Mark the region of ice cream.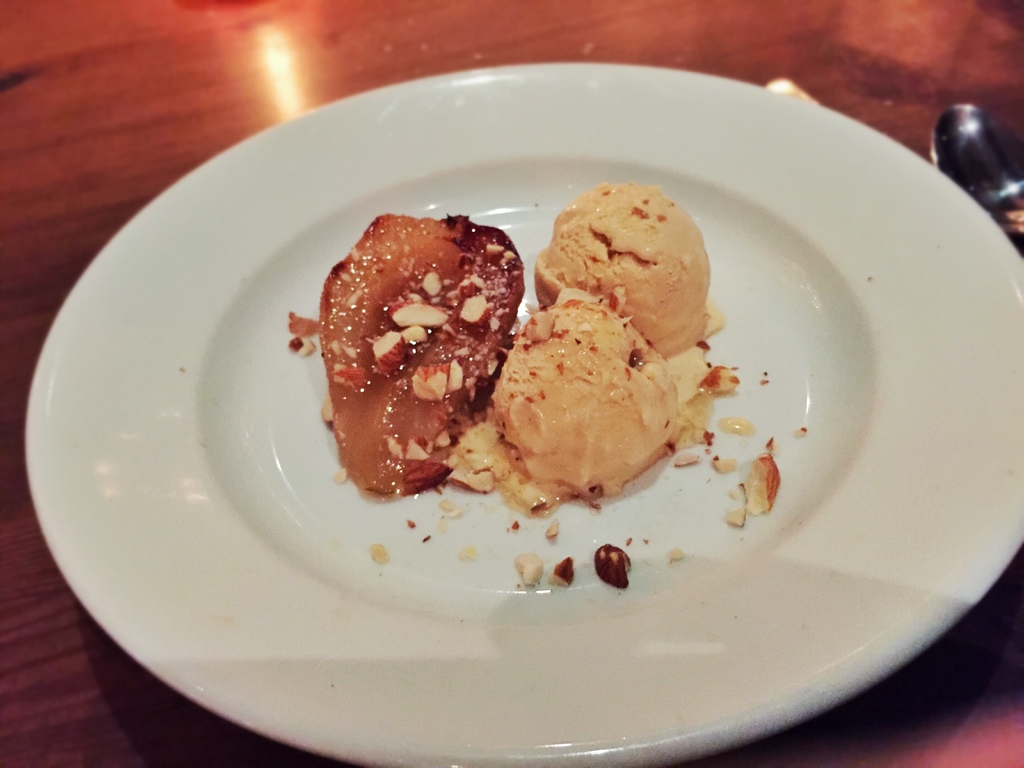
Region: [left=441, top=287, right=737, bottom=513].
